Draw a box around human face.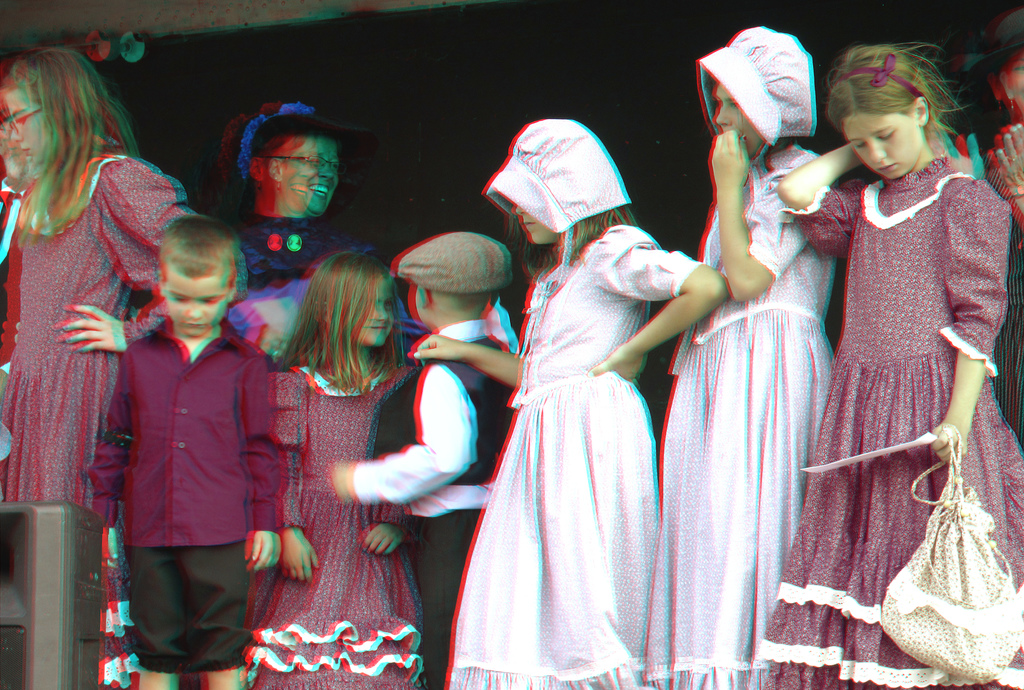
837,104,916,179.
